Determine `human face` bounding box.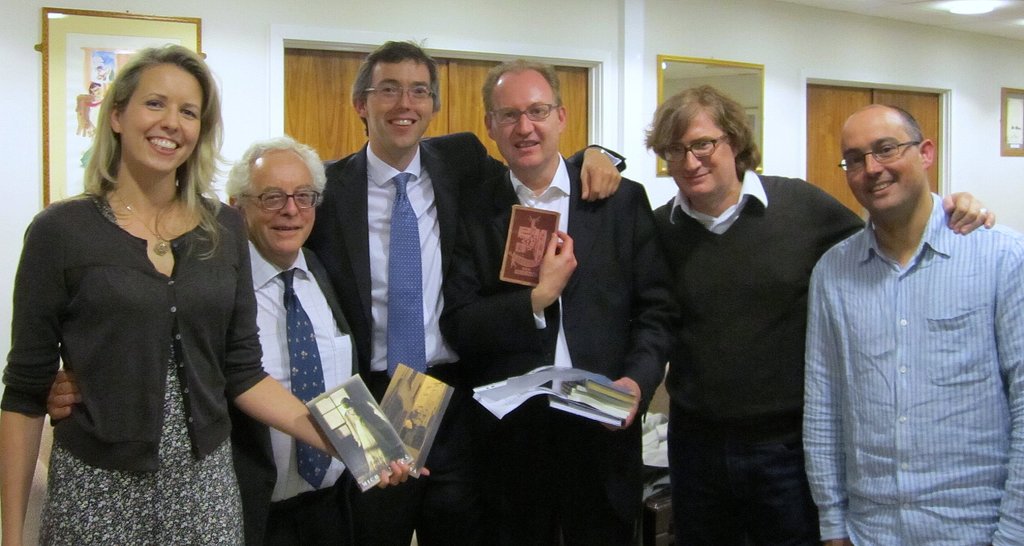
Determined: bbox=(671, 123, 728, 197).
